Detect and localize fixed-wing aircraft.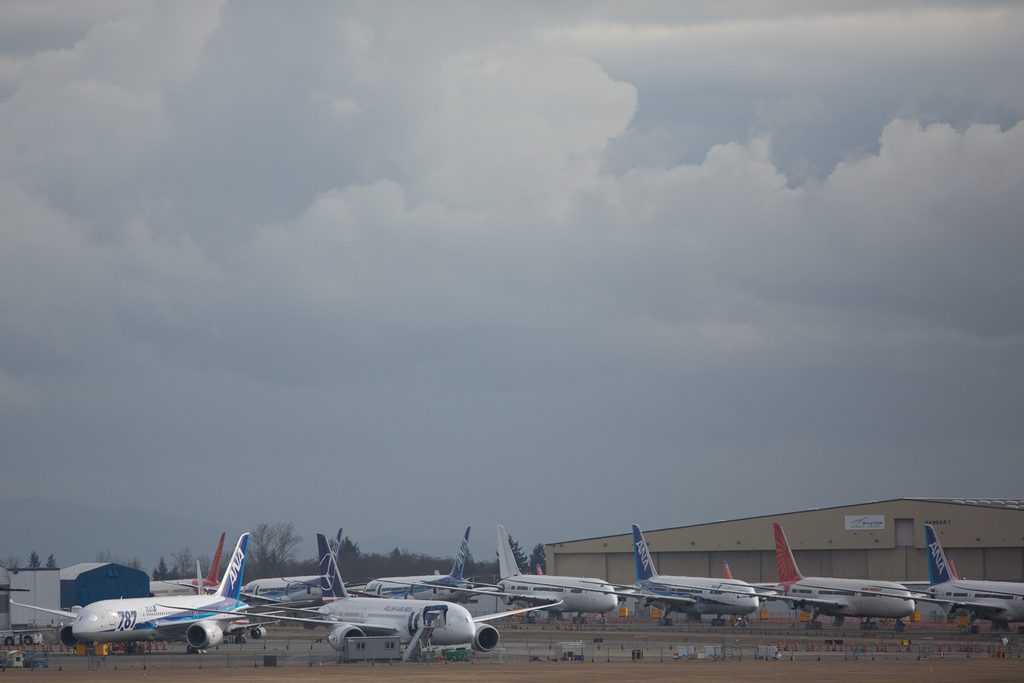
Localized at 150 524 229 598.
